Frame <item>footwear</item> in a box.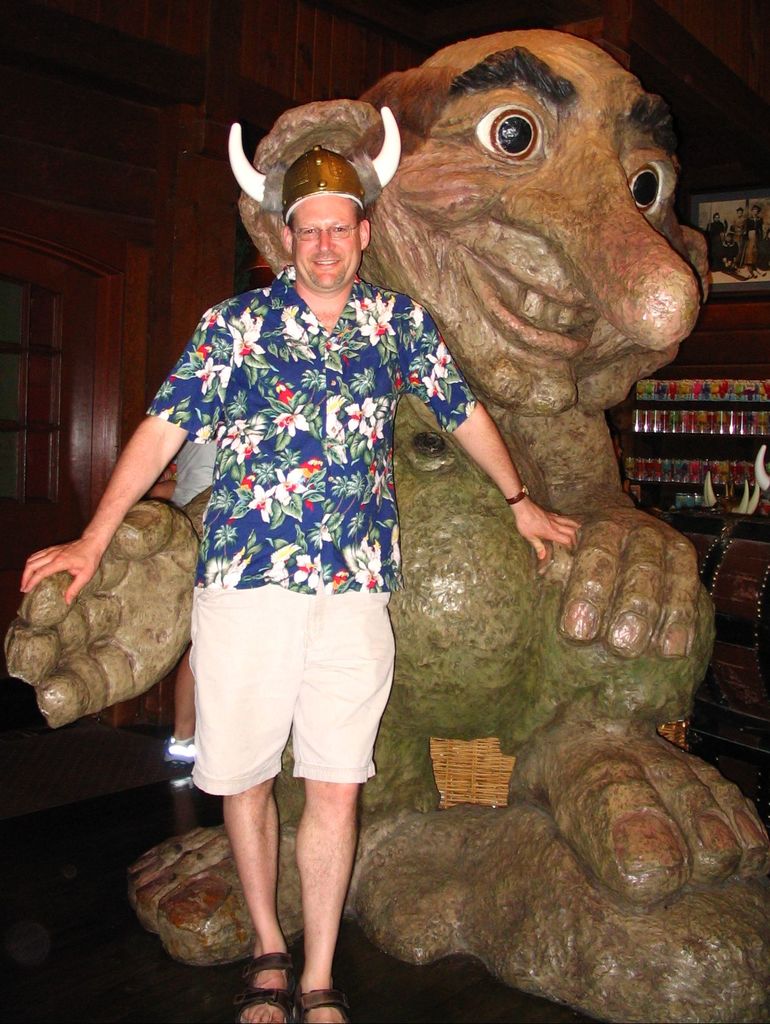
(291, 973, 354, 1023).
